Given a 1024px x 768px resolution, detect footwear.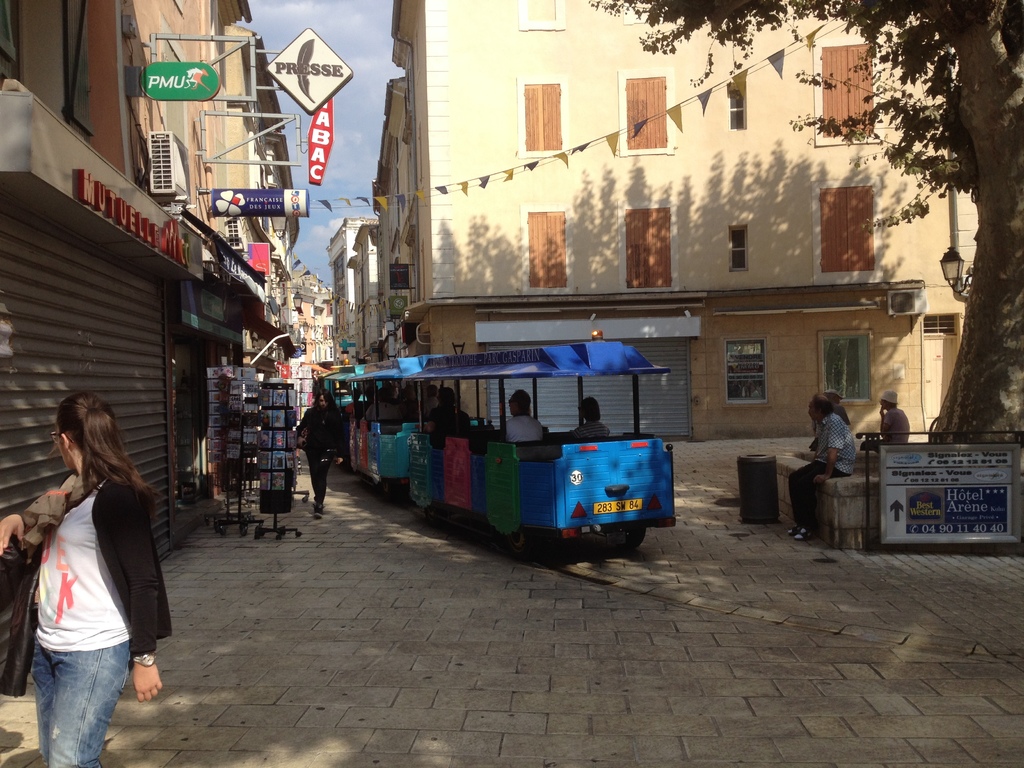
(x1=787, y1=527, x2=797, y2=534).
